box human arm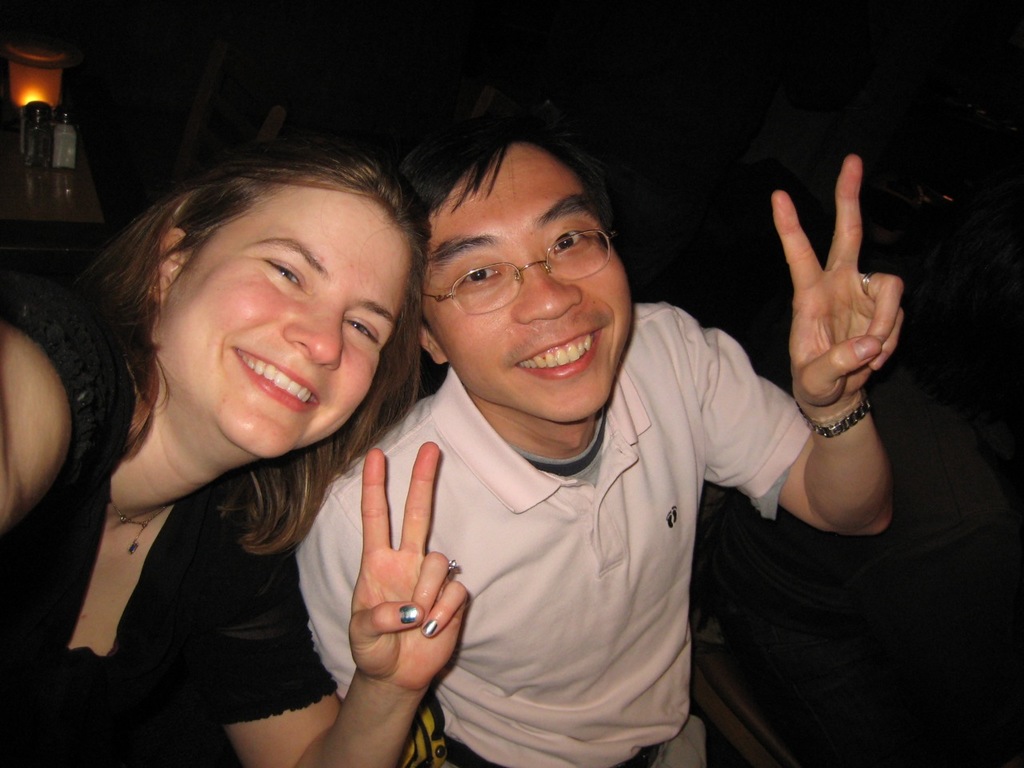
291/482/365/708
